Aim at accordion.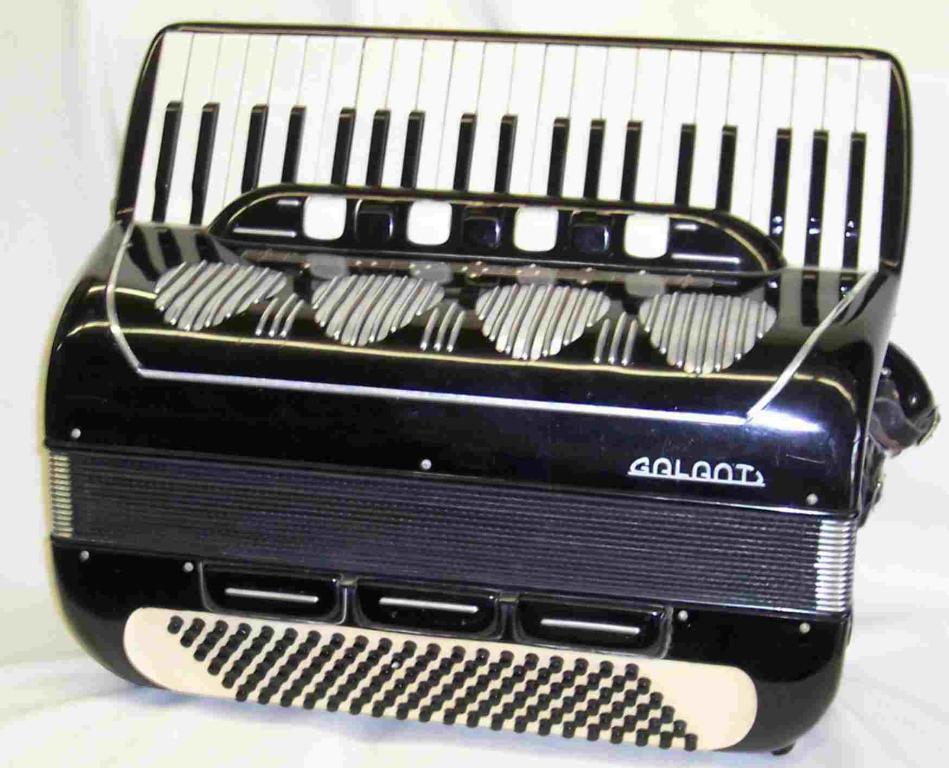
Aimed at {"left": 36, "top": 16, "right": 944, "bottom": 763}.
